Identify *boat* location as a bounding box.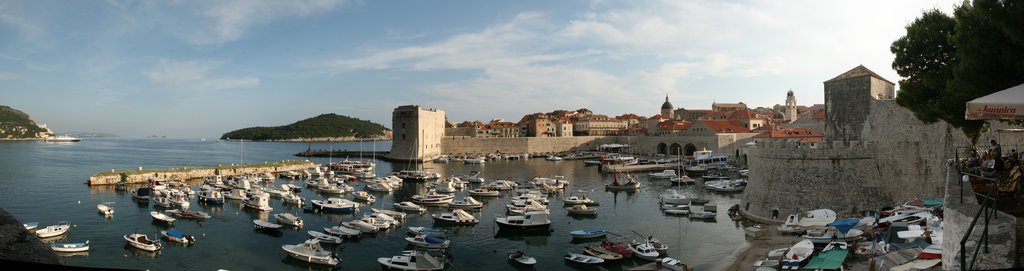
<box>777,240,815,267</box>.
